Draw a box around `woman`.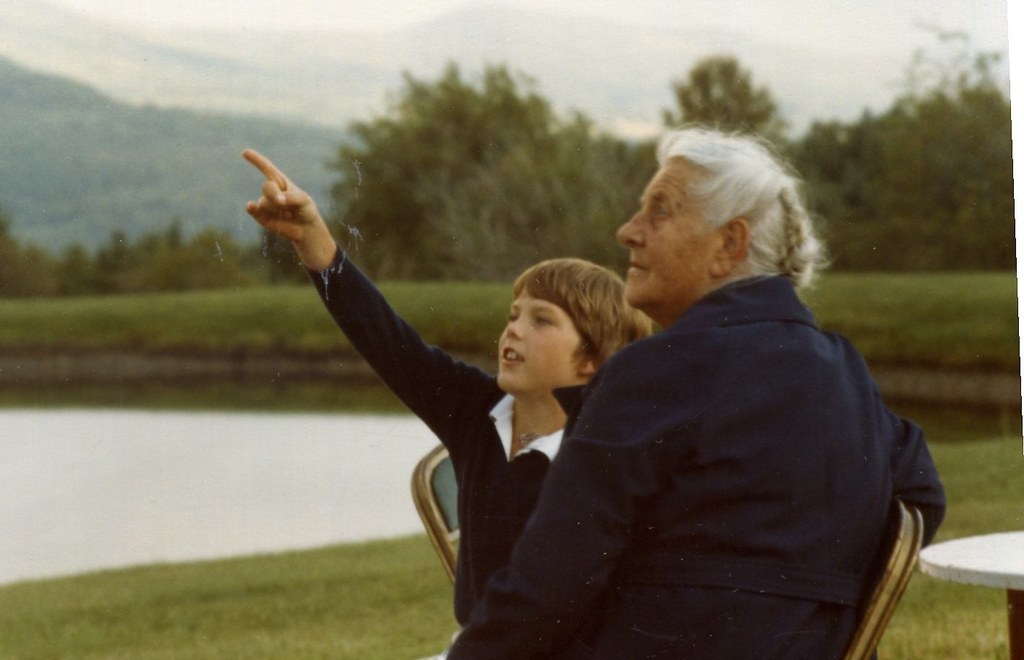
box=[440, 119, 952, 659].
